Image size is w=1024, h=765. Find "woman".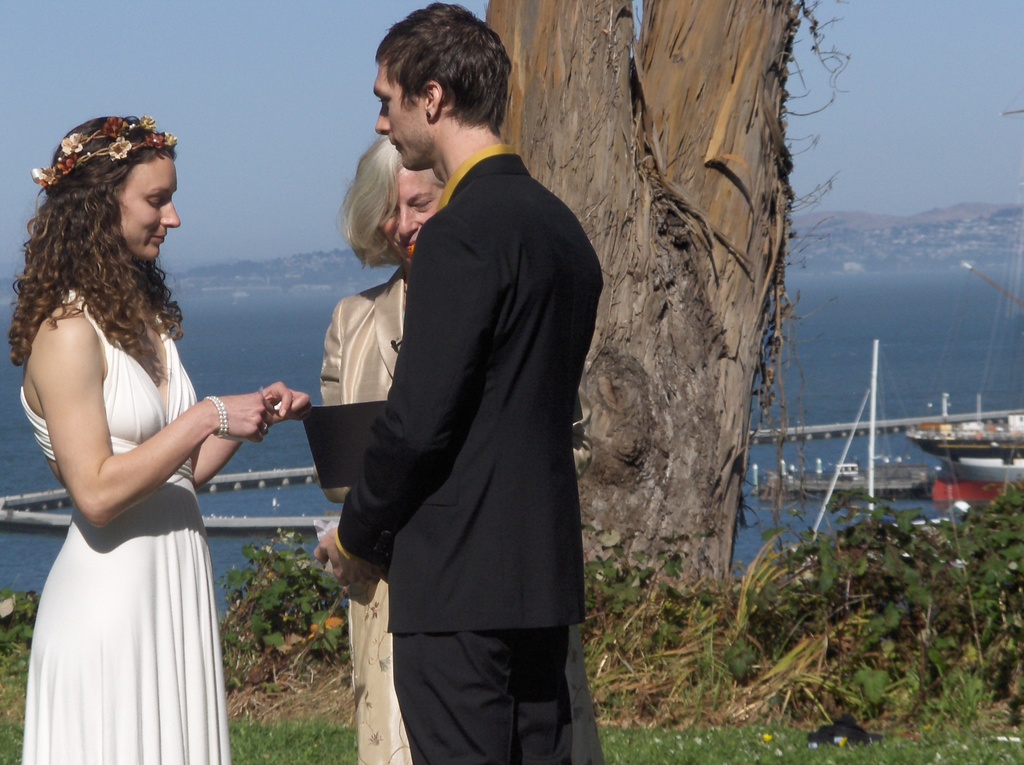
[left=319, top=132, right=454, bottom=764].
